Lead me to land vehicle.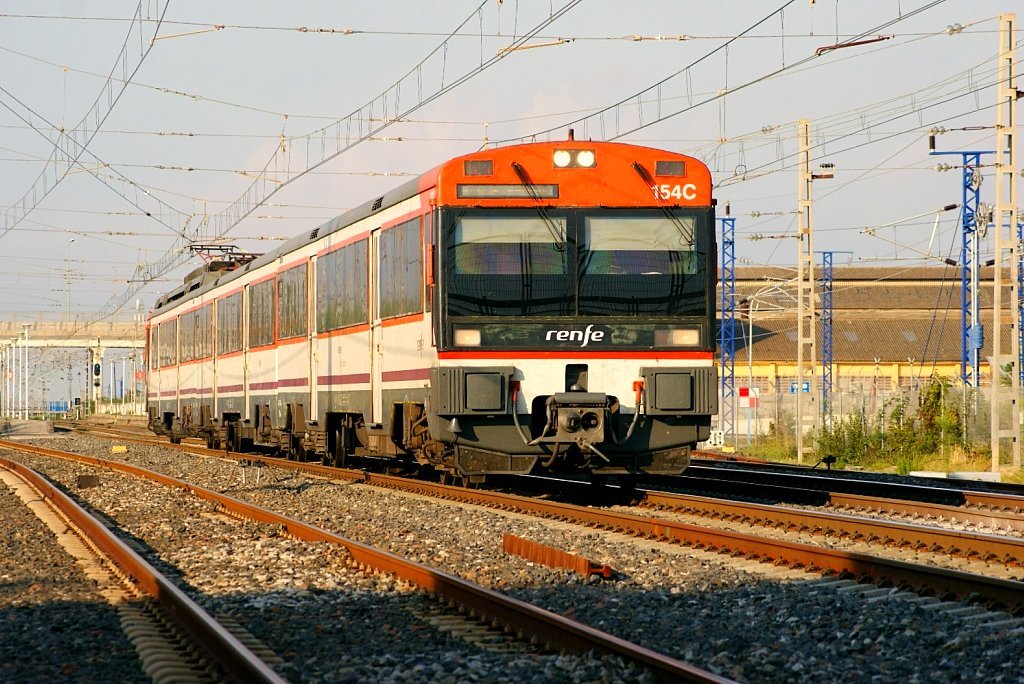
Lead to [x1=143, y1=125, x2=719, y2=491].
